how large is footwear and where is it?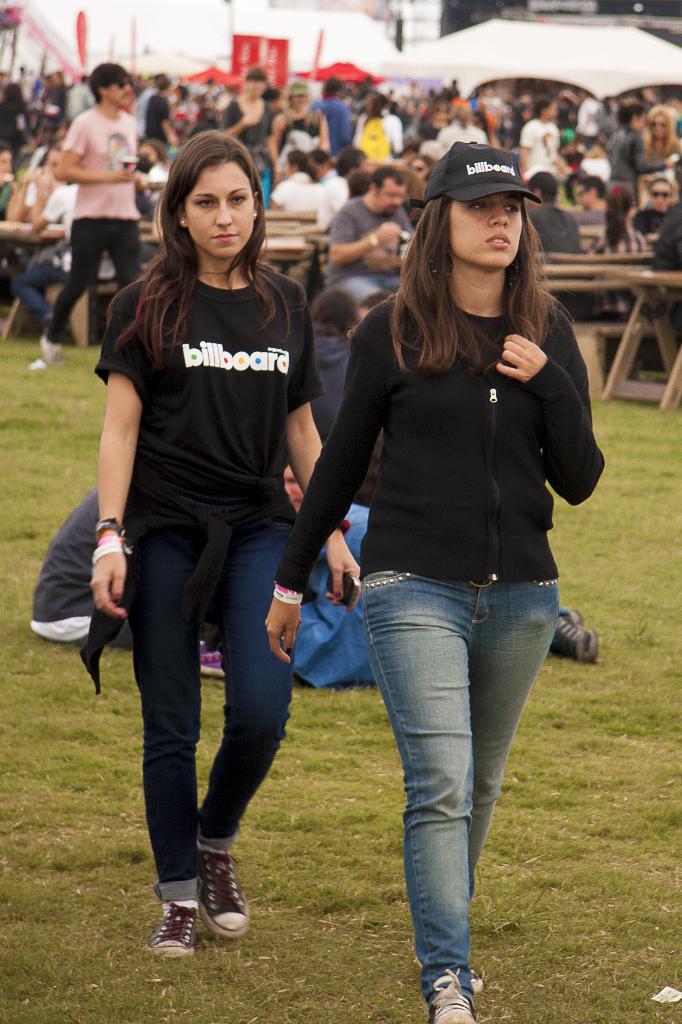
Bounding box: pyautogui.locateOnScreen(150, 893, 205, 960).
